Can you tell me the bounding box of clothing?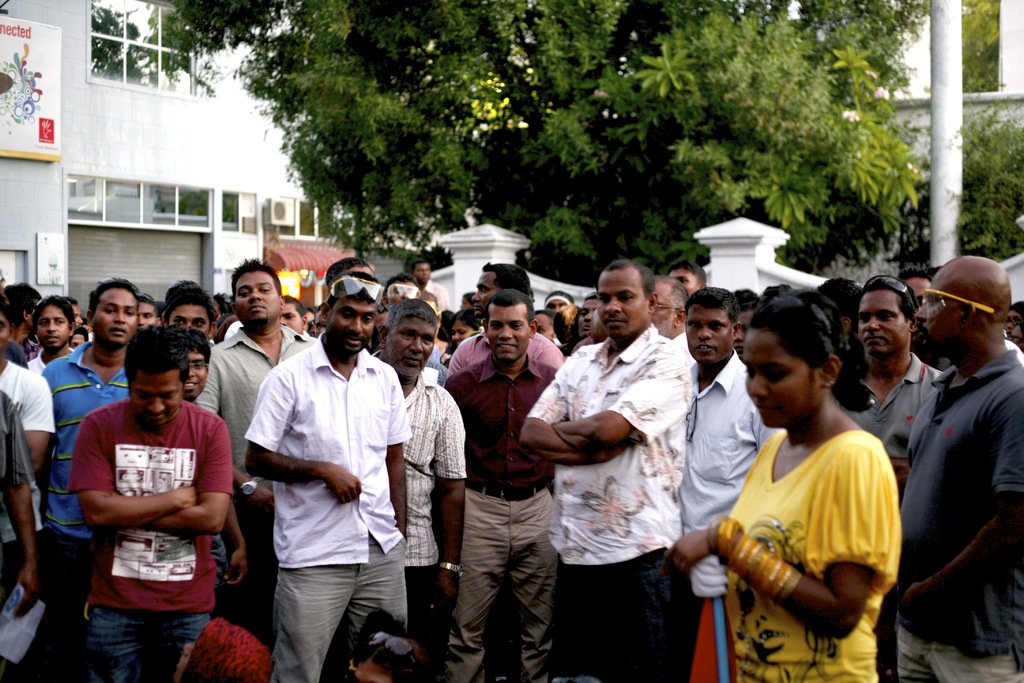
crop(240, 299, 411, 669).
